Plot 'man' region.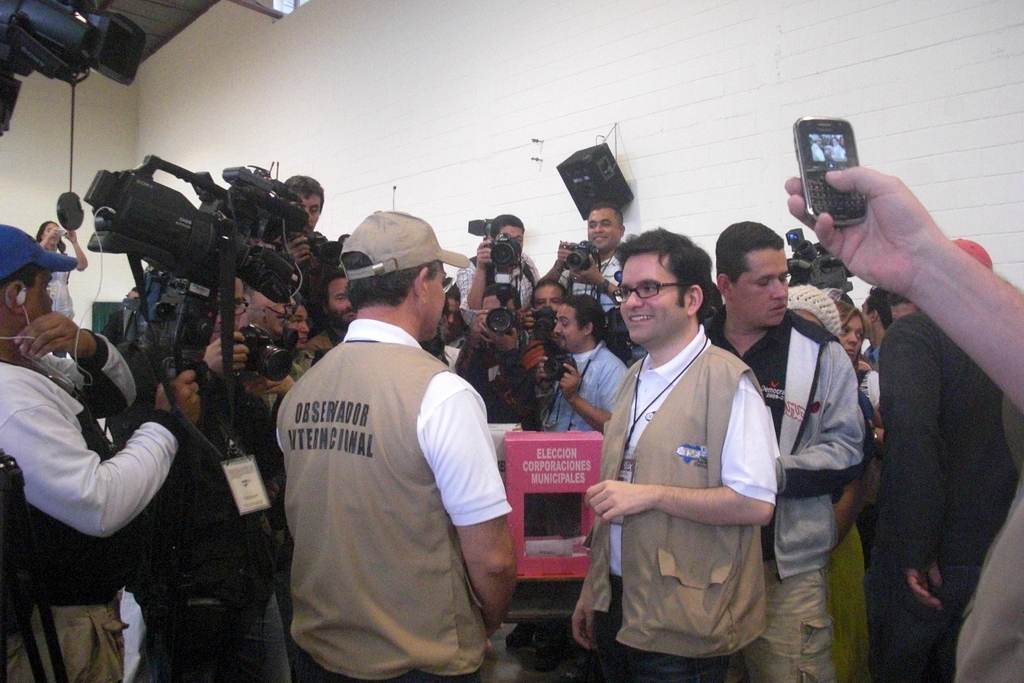
Plotted at x1=534, y1=300, x2=630, y2=438.
